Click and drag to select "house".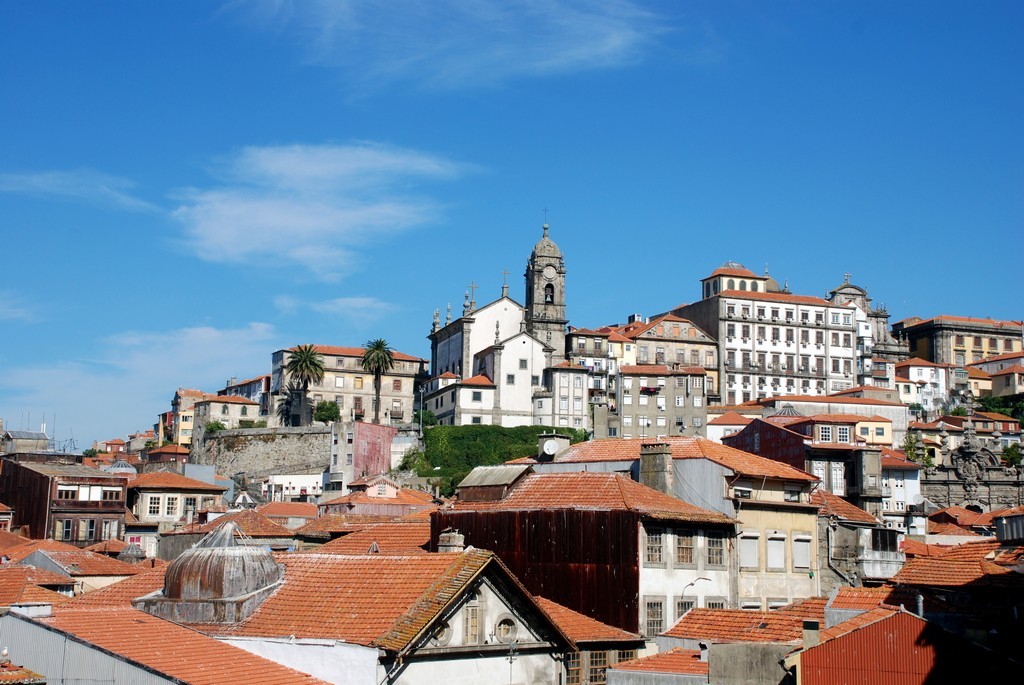
Selection: select_region(480, 471, 743, 637).
